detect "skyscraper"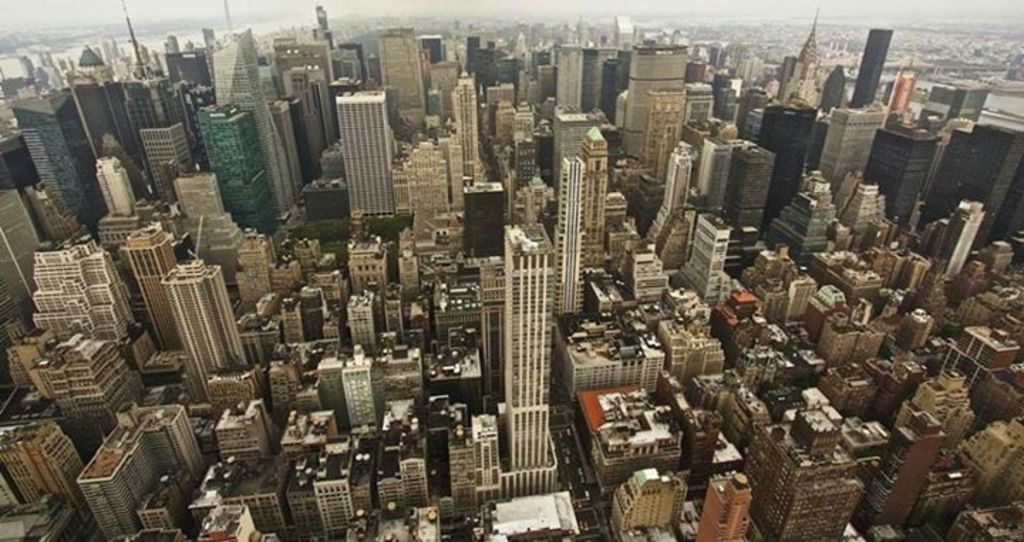
bbox=[597, 474, 688, 541]
